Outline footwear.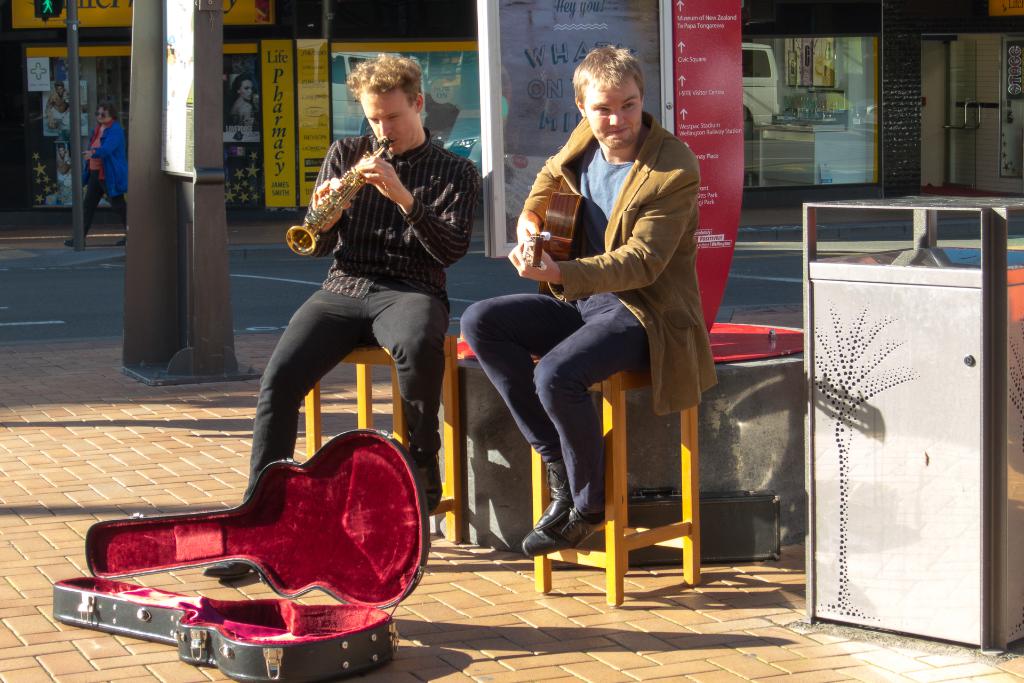
Outline: x1=201 y1=562 x2=255 y2=579.
